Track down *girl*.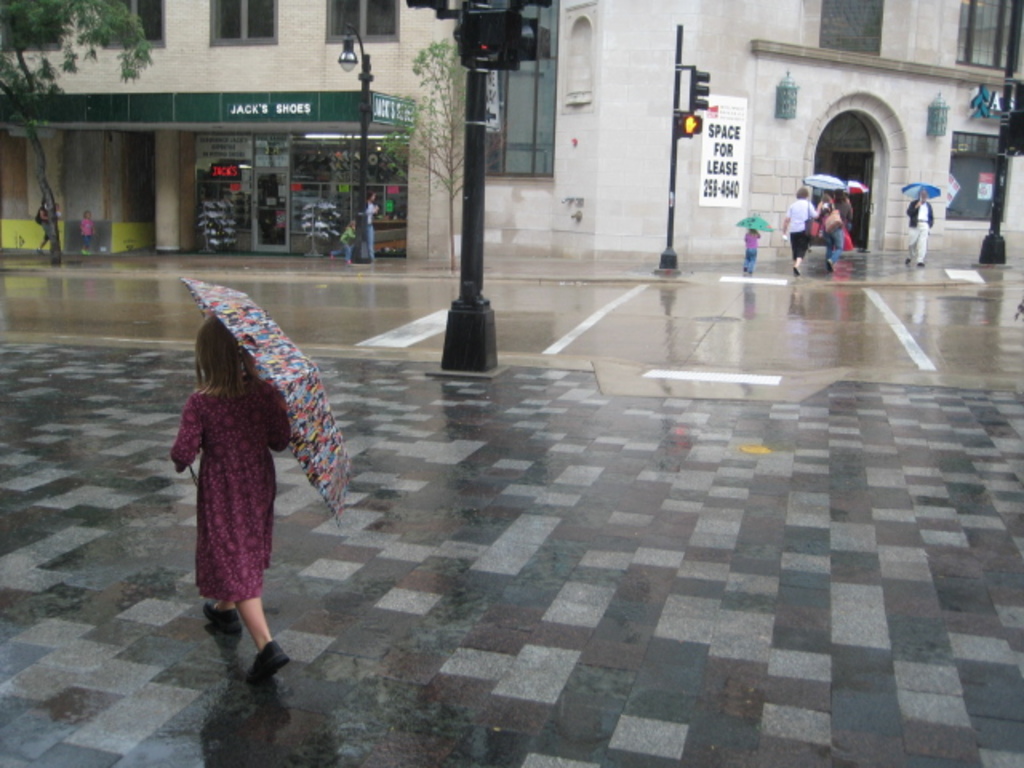
Tracked to {"x1": 166, "y1": 314, "x2": 293, "y2": 682}.
